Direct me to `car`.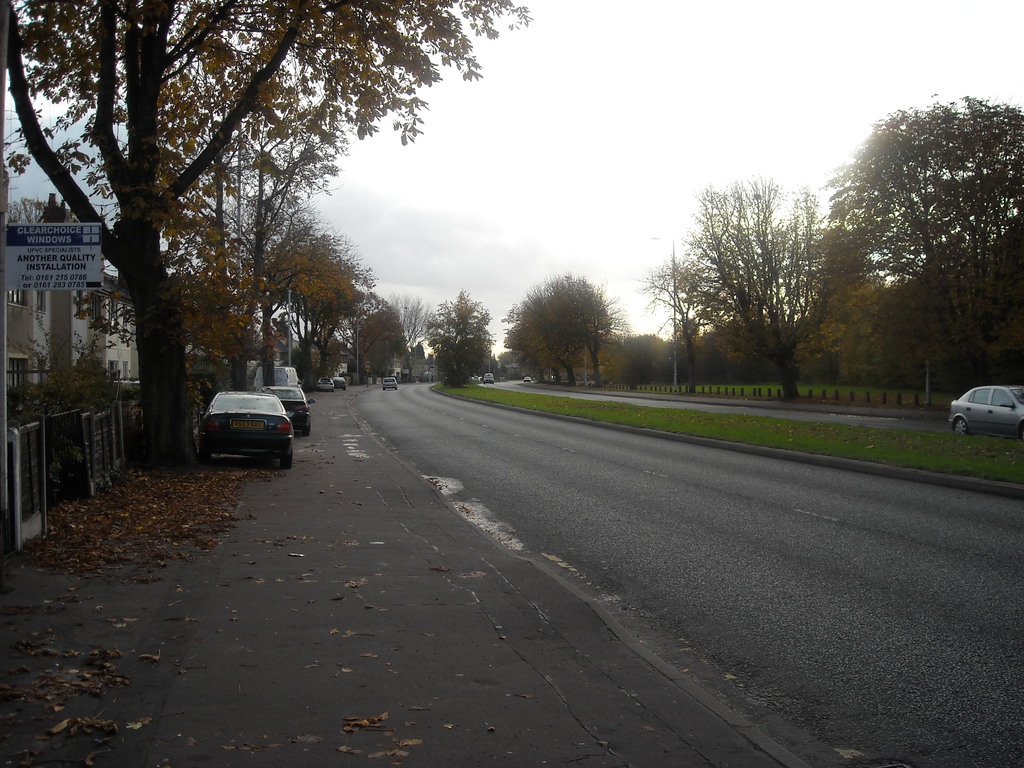
Direction: box(948, 386, 1023, 442).
